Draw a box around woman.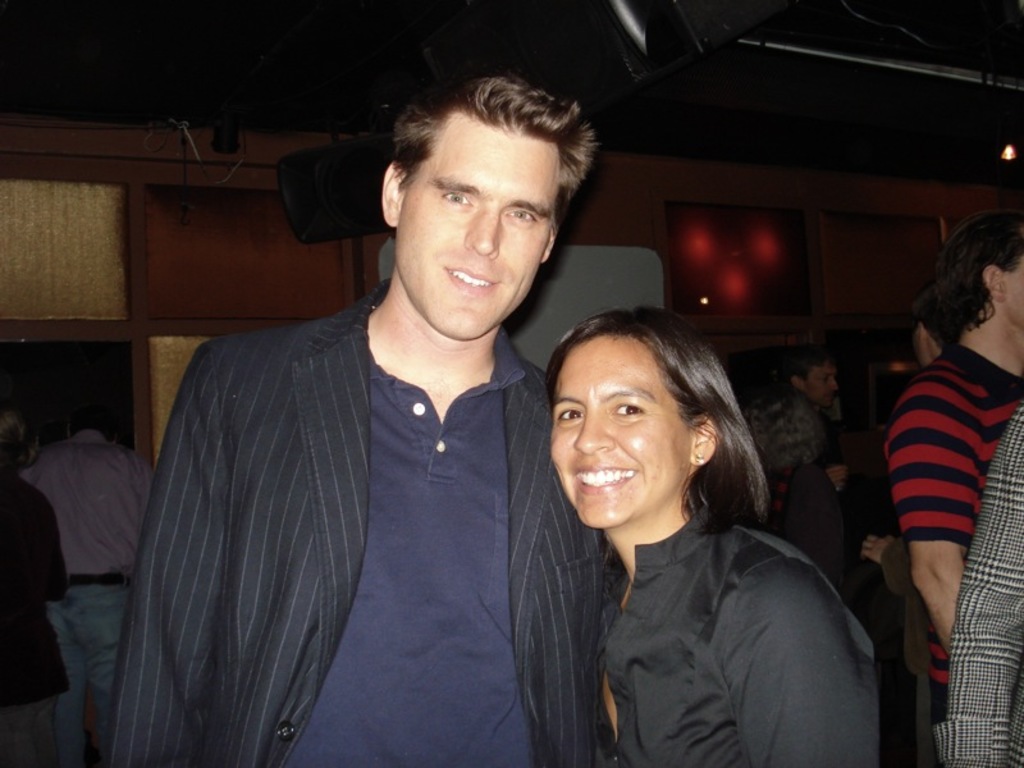
(left=518, top=298, right=864, bottom=763).
